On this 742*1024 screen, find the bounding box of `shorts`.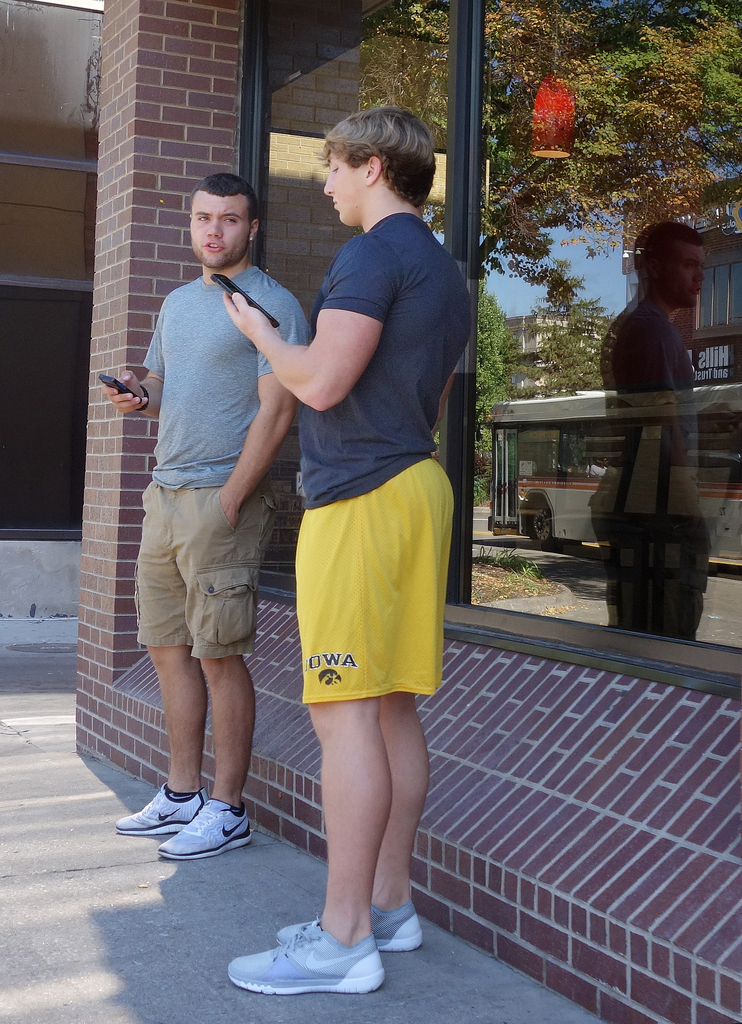
Bounding box: BBox(137, 485, 279, 662).
